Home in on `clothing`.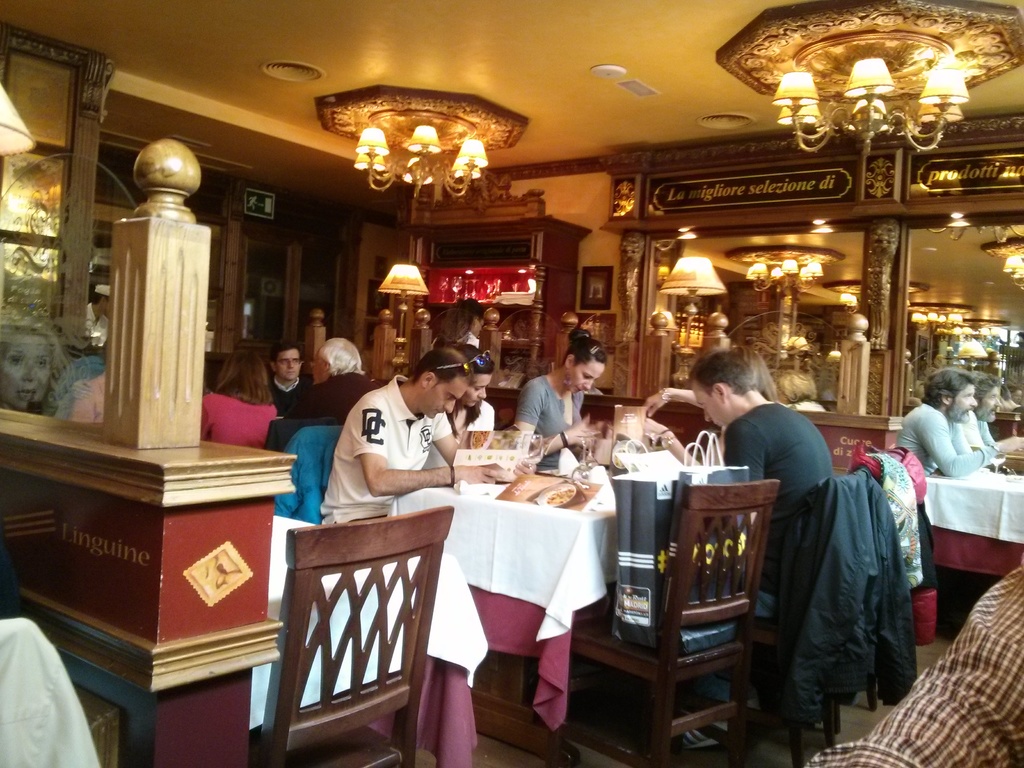
Homed in at box(726, 400, 836, 713).
